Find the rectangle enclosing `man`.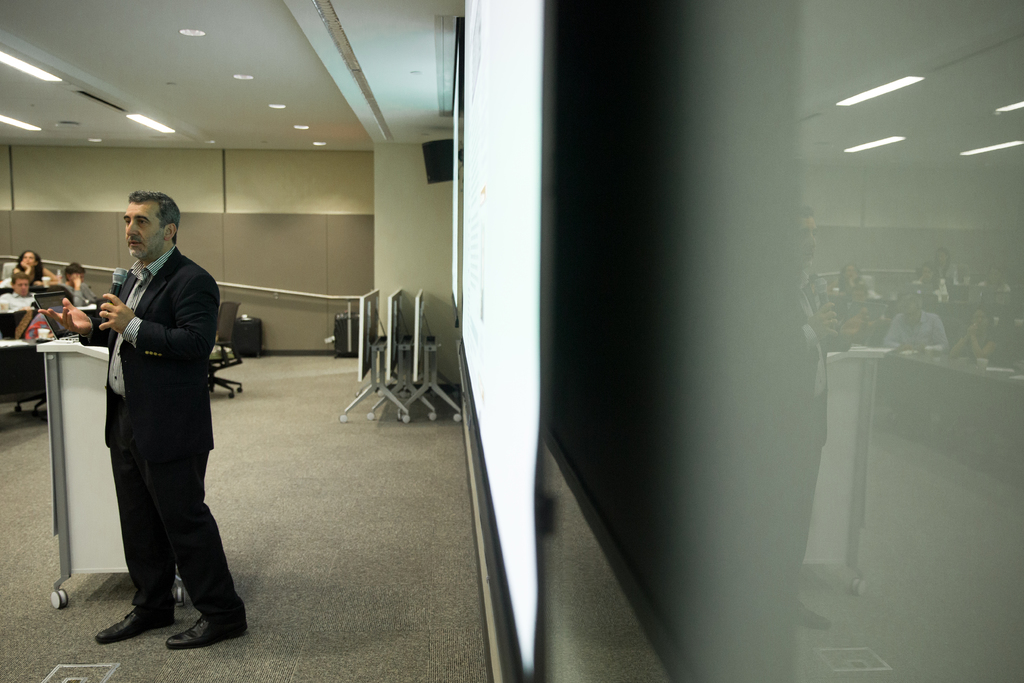
select_region(38, 191, 248, 650).
